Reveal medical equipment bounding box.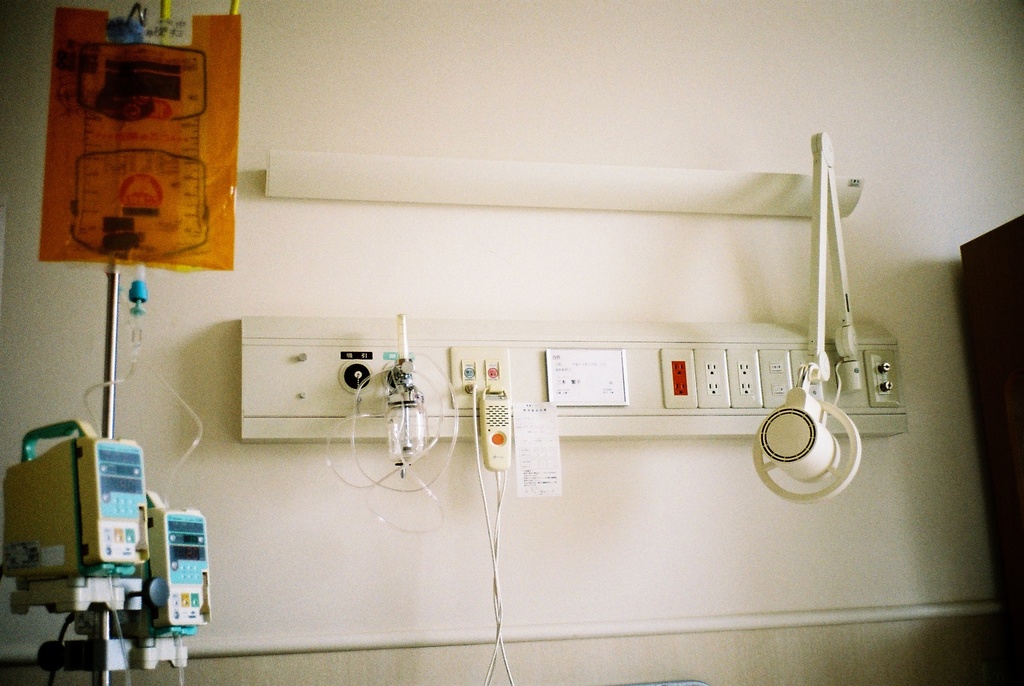
Revealed: detection(322, 311, 459, 533).
